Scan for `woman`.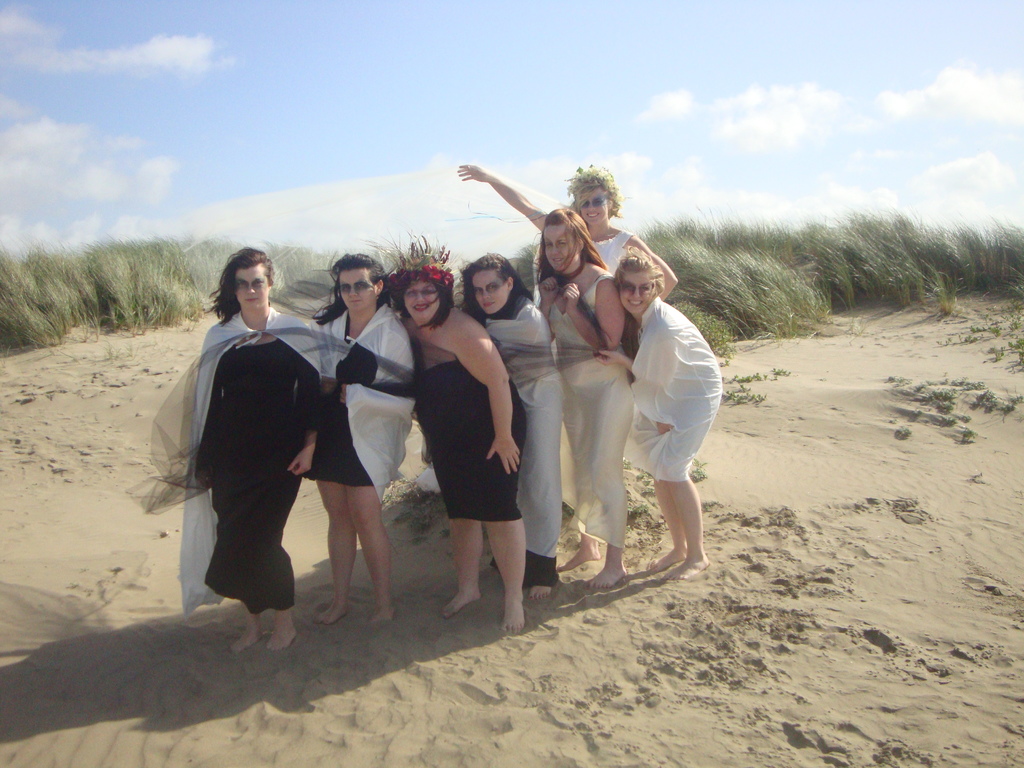
Scan result: [268, 247, 422, 637].
